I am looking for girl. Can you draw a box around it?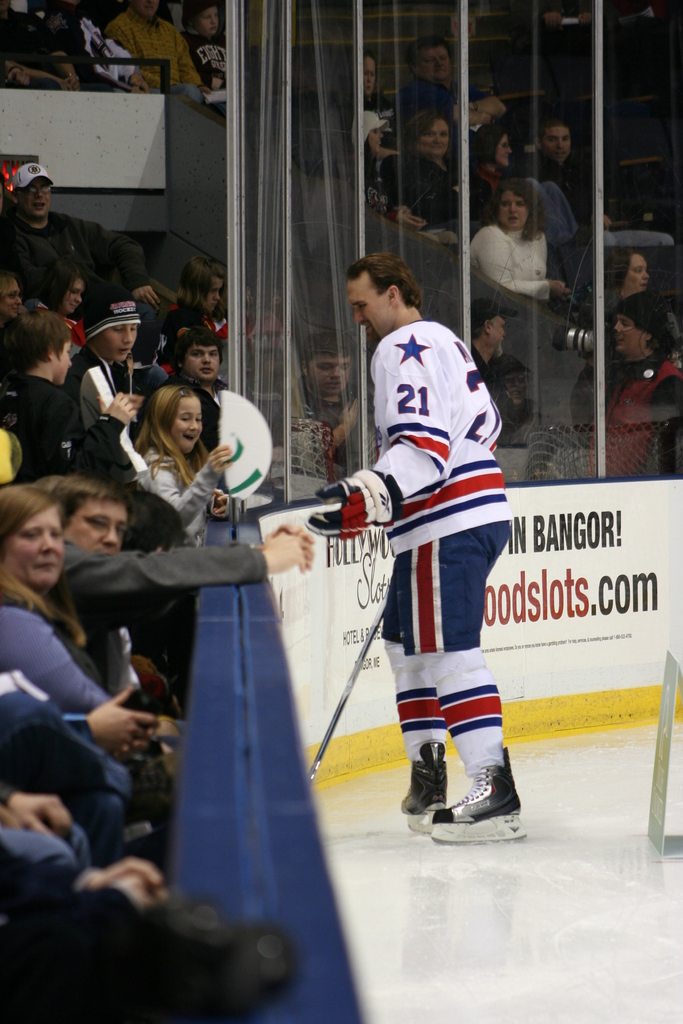
Sure, the bounding box is 144 385 230 546.
